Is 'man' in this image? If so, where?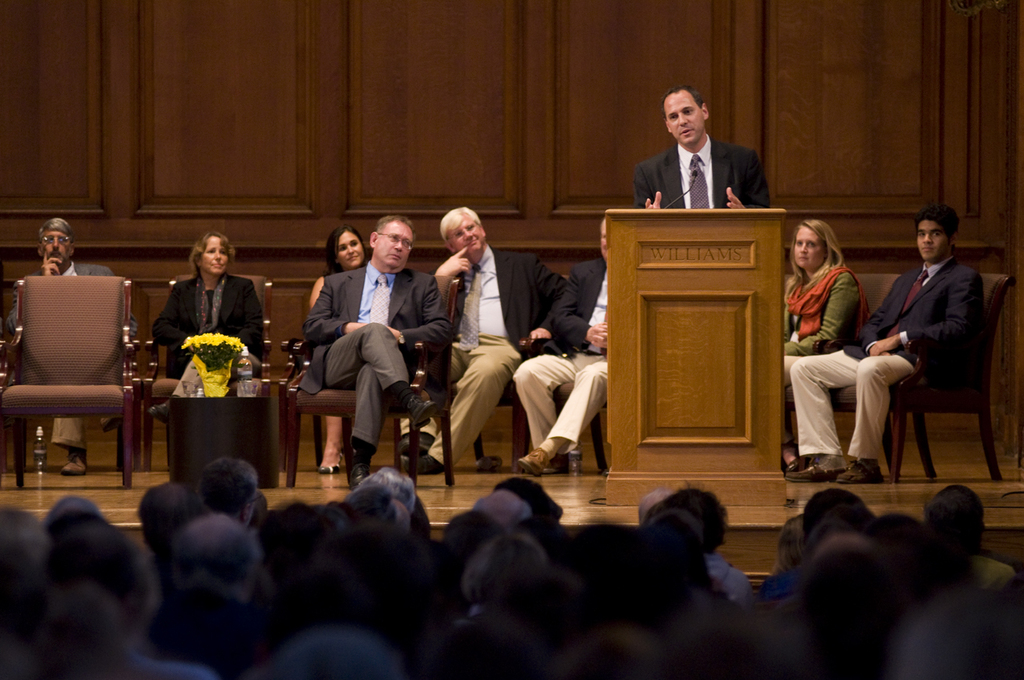
Yes, at <region>785, 201, 985, 481</region>.
